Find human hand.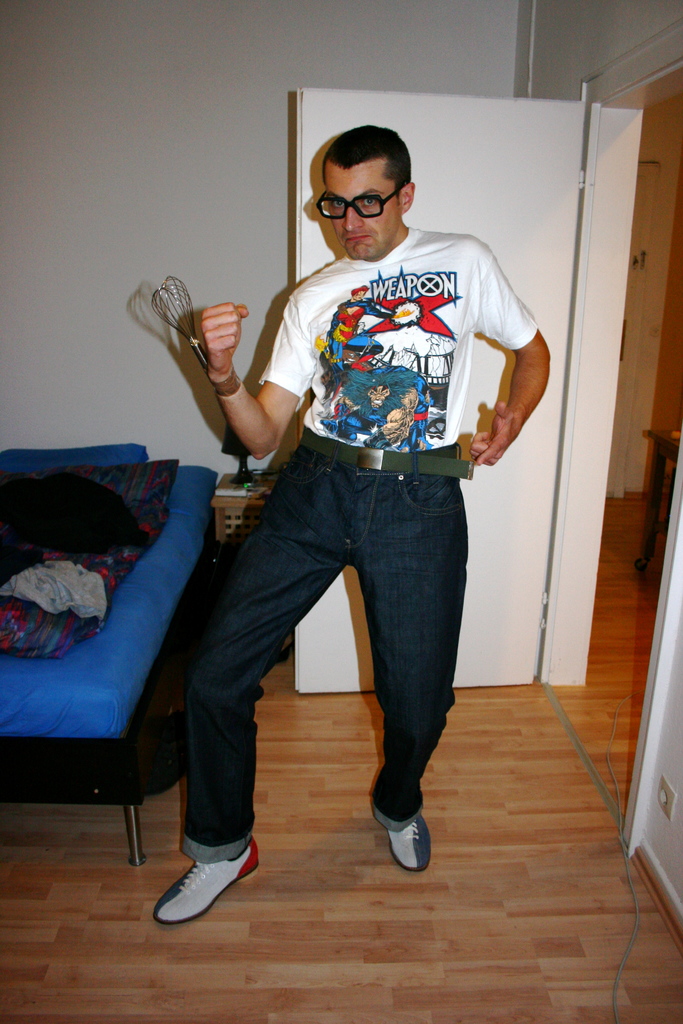
201, 301, 247, 370.
